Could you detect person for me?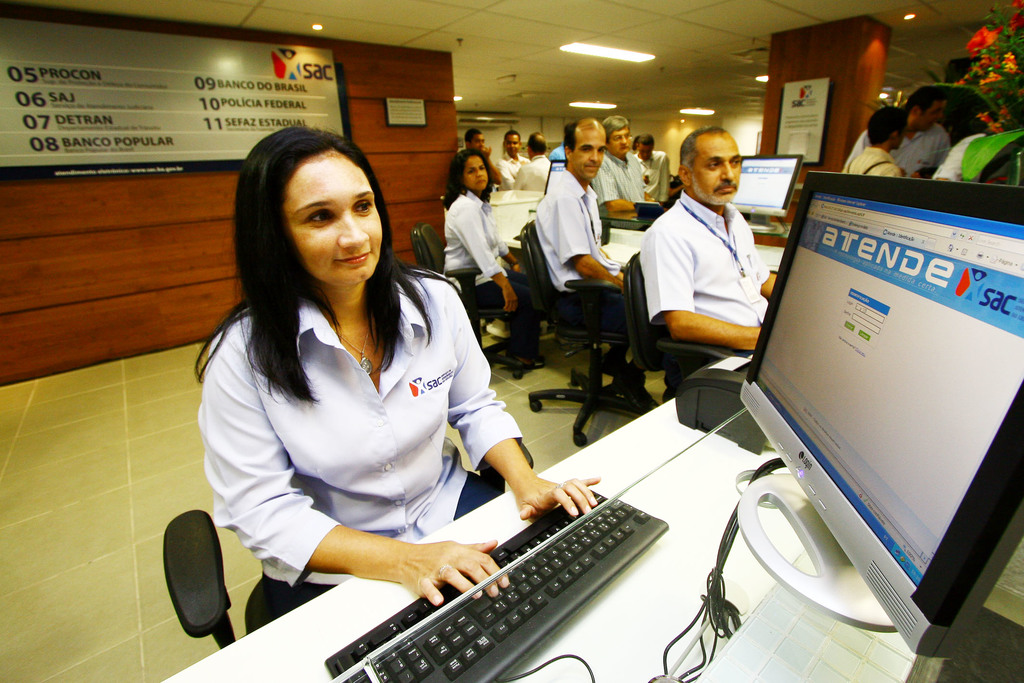
Detection result: Rect(435, 147, 548, 375).
